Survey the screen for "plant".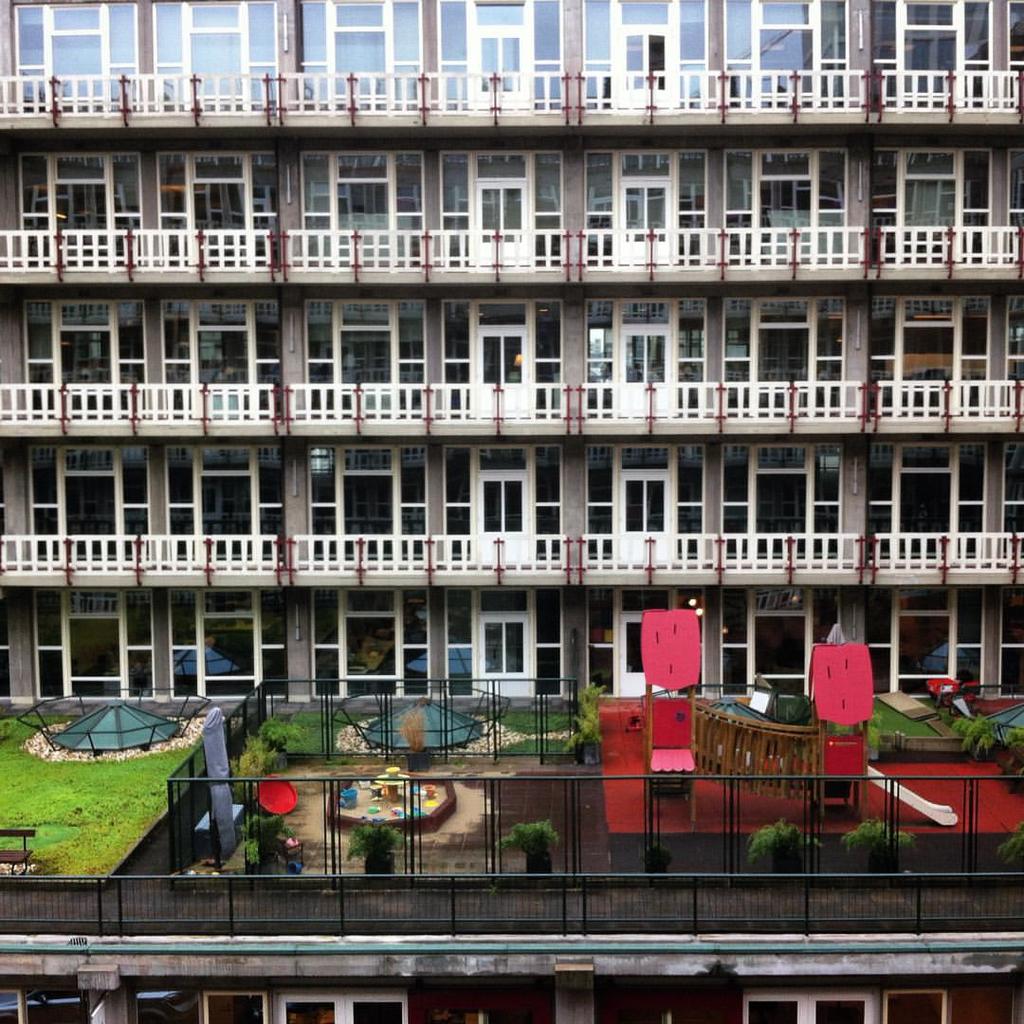
Survey found: x1=746 y1=820 x2=824 y2=873.
